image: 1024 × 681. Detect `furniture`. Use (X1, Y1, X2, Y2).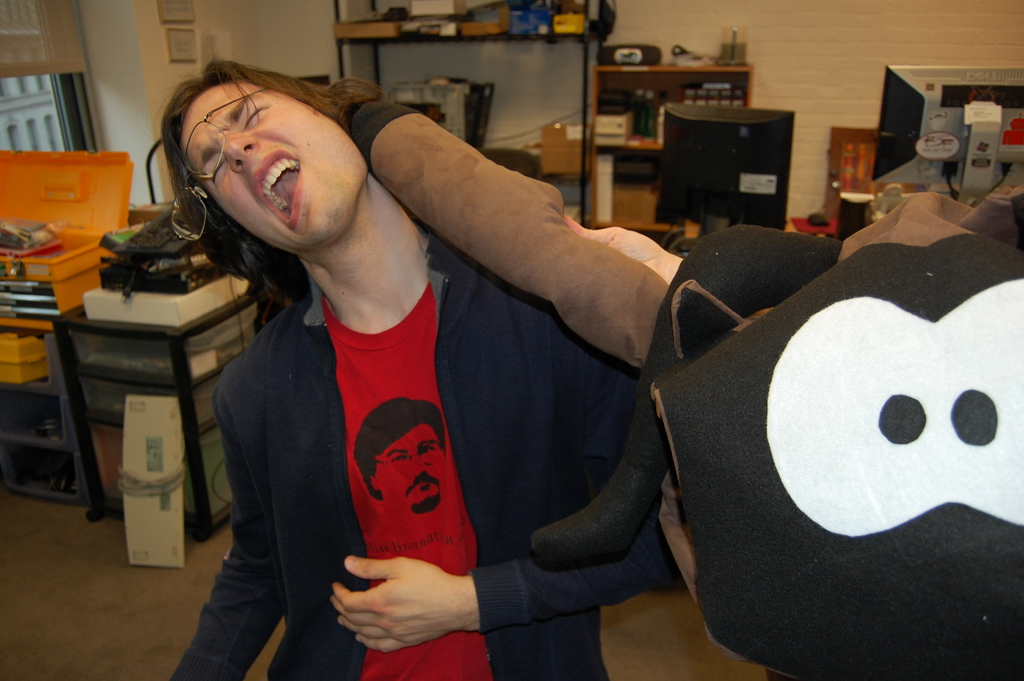
(332, 0, 607, 225).
